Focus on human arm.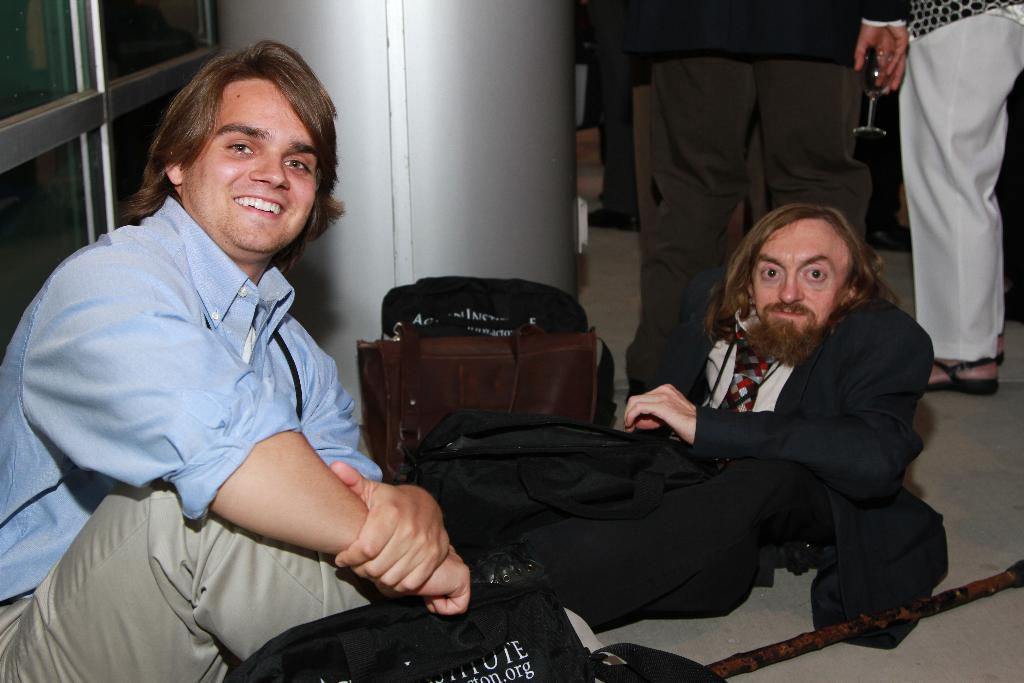
Focused at l=606, t=309, r=921, b=509.
